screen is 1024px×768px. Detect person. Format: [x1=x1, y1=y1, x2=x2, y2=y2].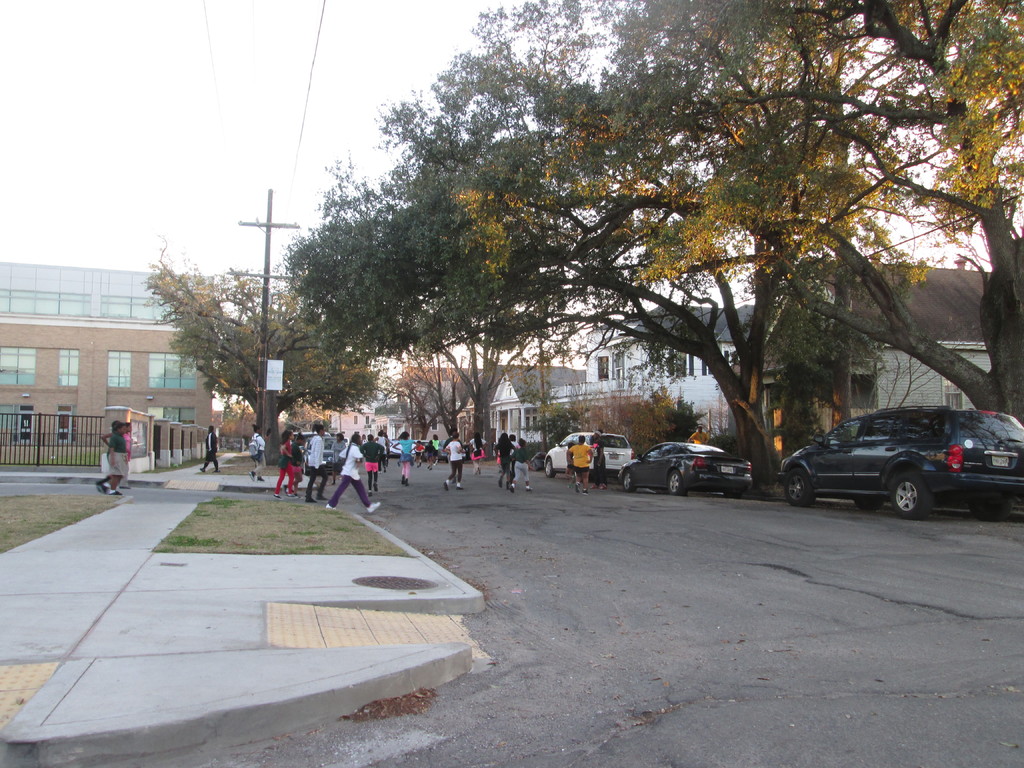
[x1=247, y1=421, x2=264, y2=478].
